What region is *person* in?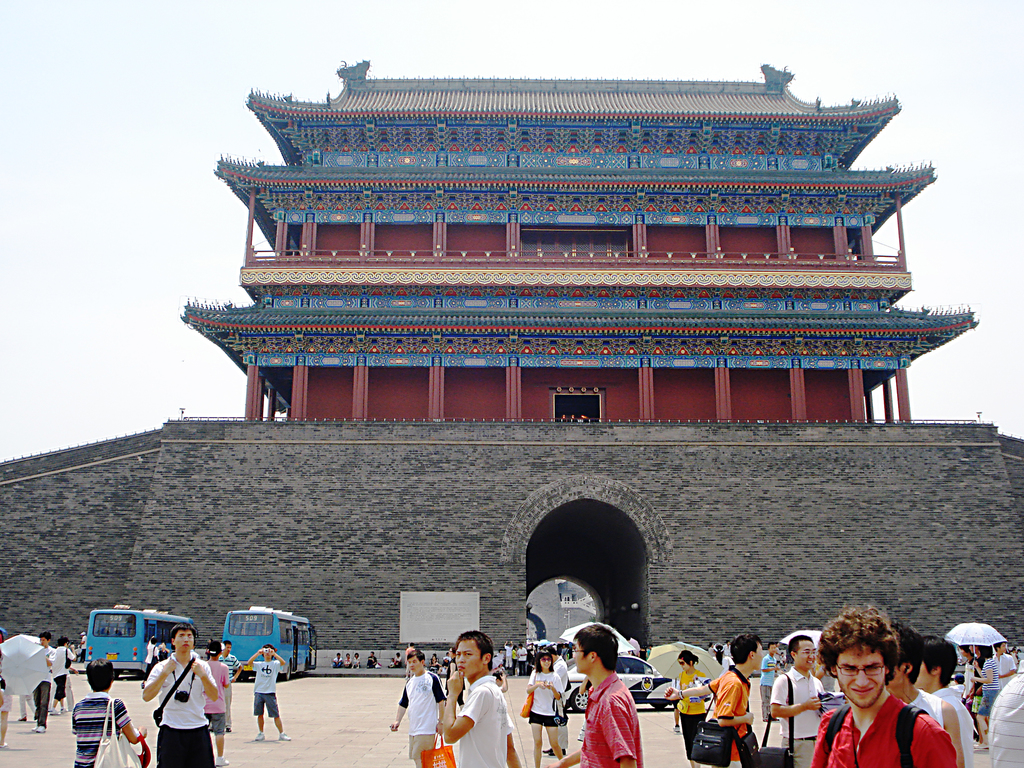
<bbox>523, 645, 572, 767</bbox>.
